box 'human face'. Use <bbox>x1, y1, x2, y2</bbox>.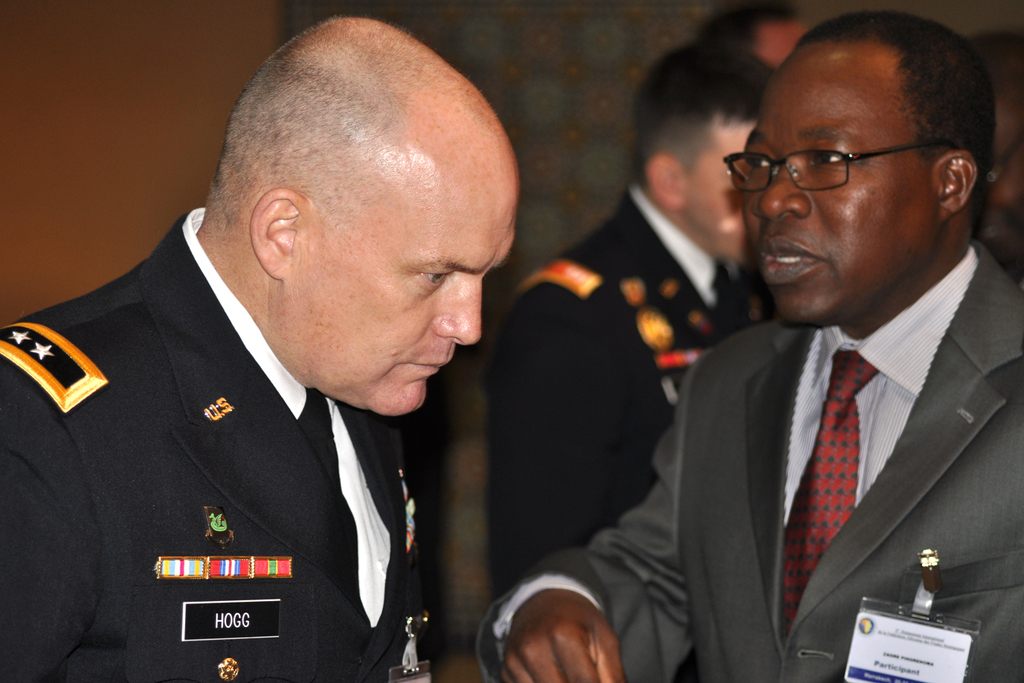
<bbox>728, 43, 943, 331</bbox>.
